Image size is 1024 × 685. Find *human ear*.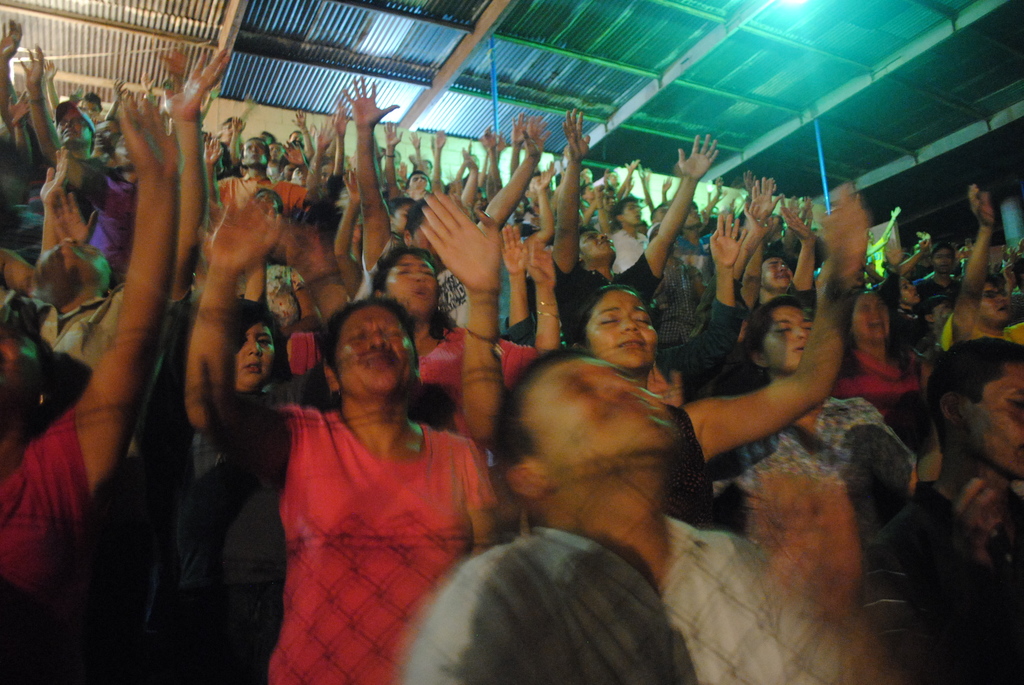
502, 467, 548, 493.
